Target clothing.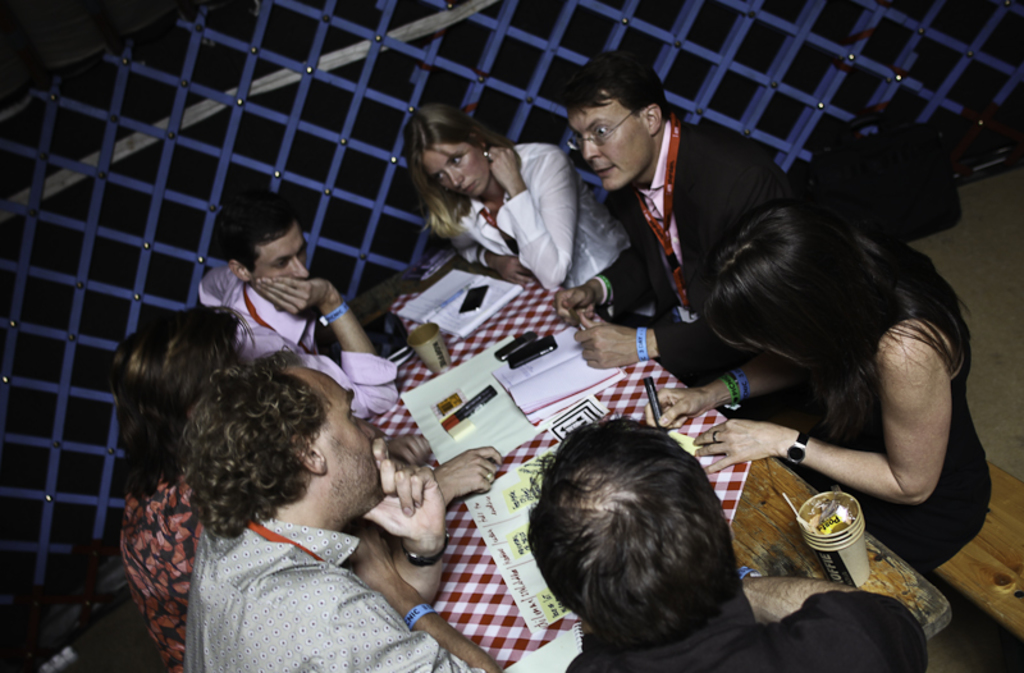
Target region: [x1=566, y1=578, x2=931, y2=672].
